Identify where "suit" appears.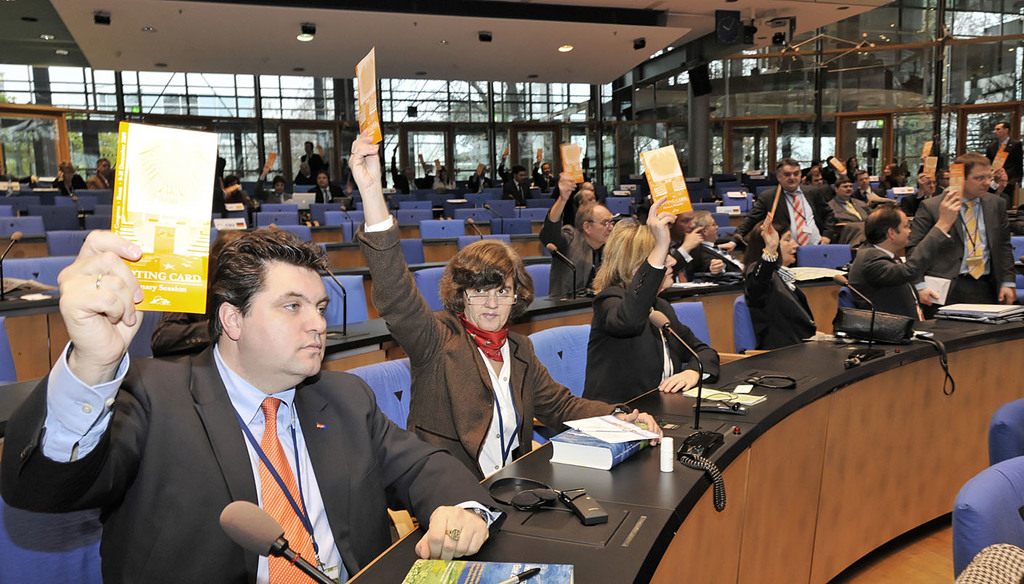
Appears at (854,186,882,205).
